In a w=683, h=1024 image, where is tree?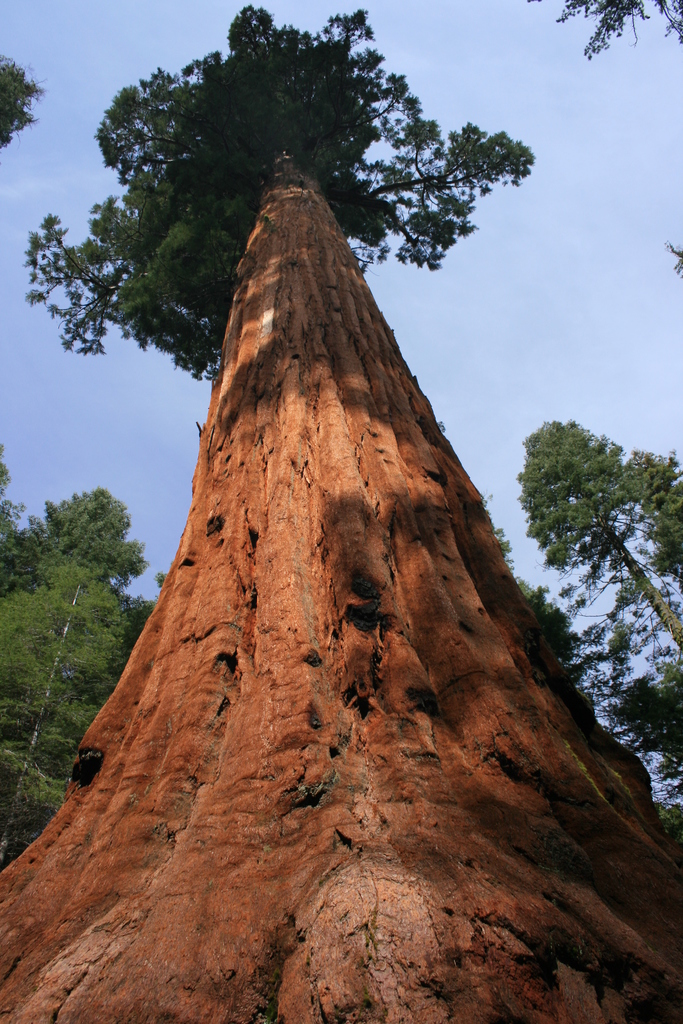
box(0, 65, 42, 140).
